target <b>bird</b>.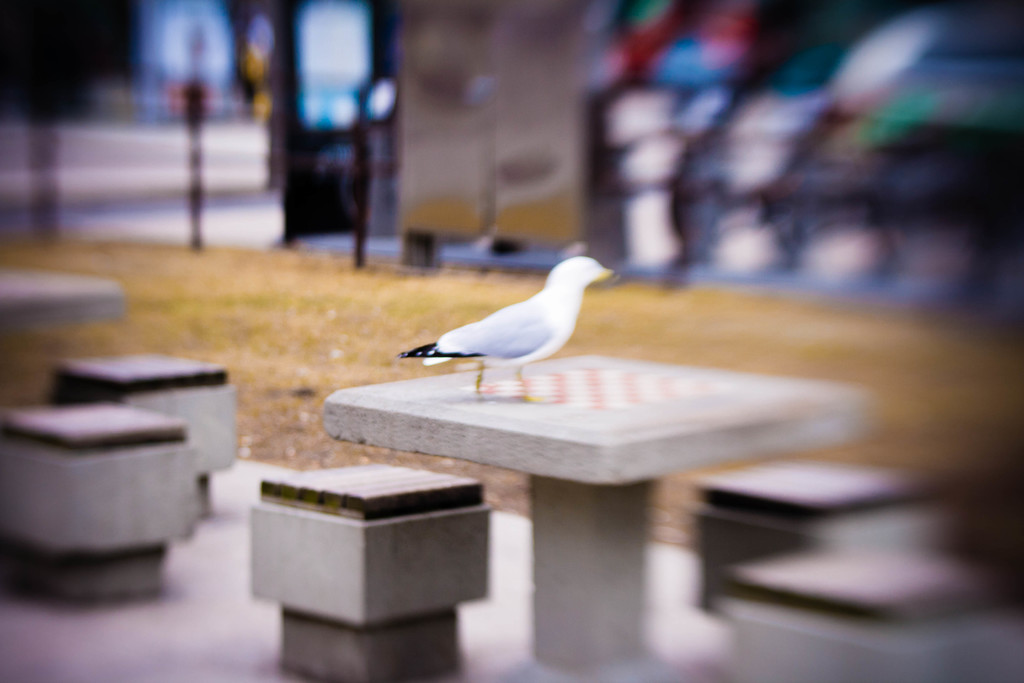
Target region: (x1=390, y1=252, x2=623, y2=406).
